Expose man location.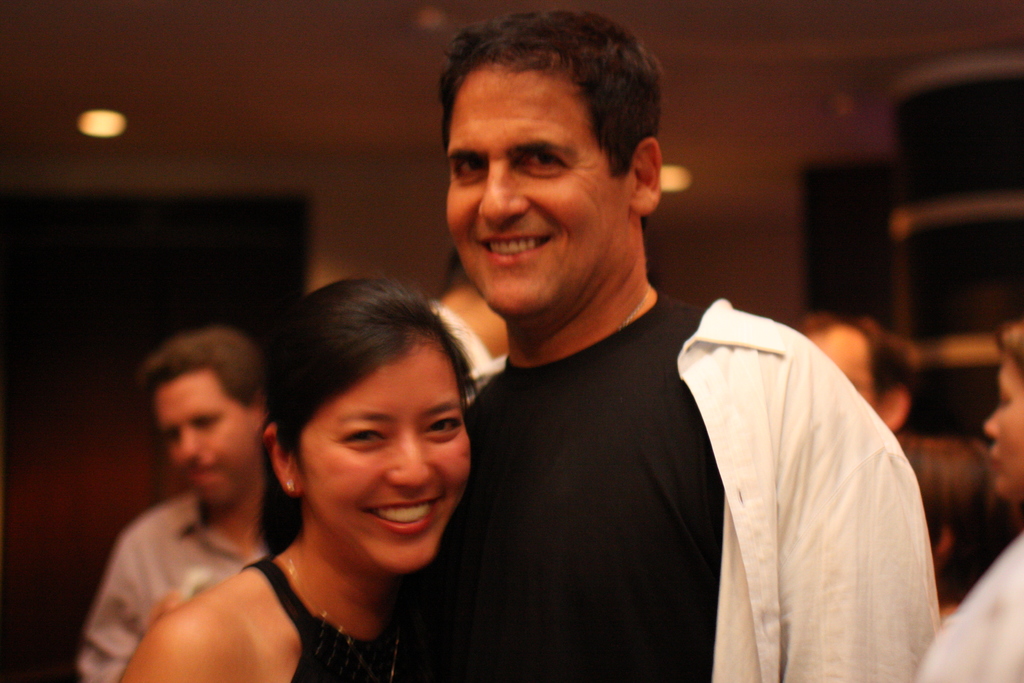
Exposed at region(806, 309, 989, 509).
